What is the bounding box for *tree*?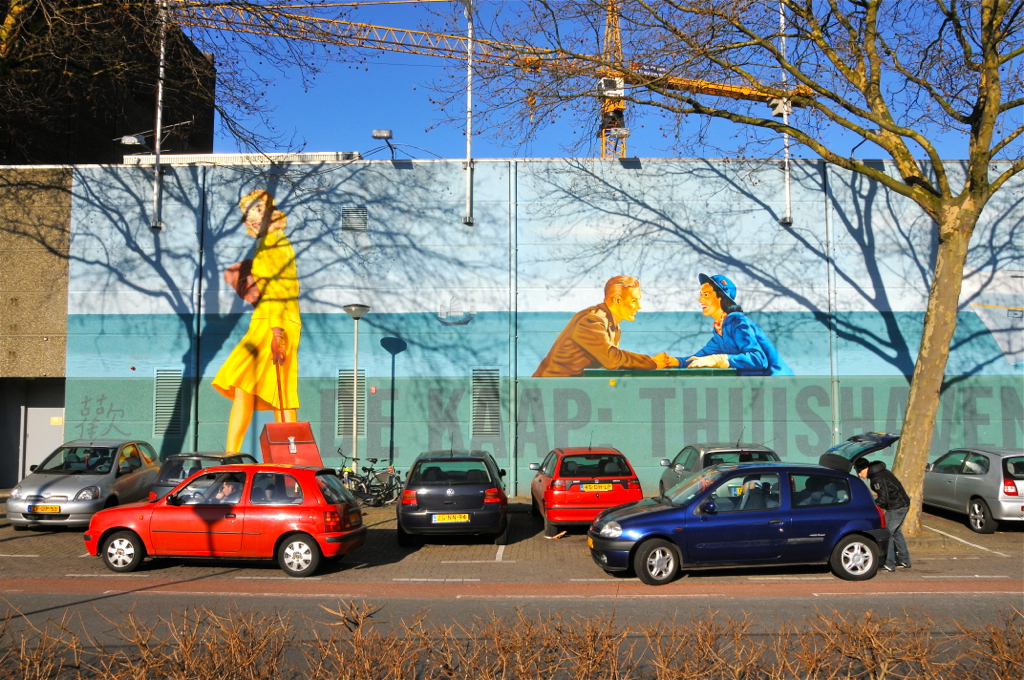
bbox=[473, 0, 1023, 537].
